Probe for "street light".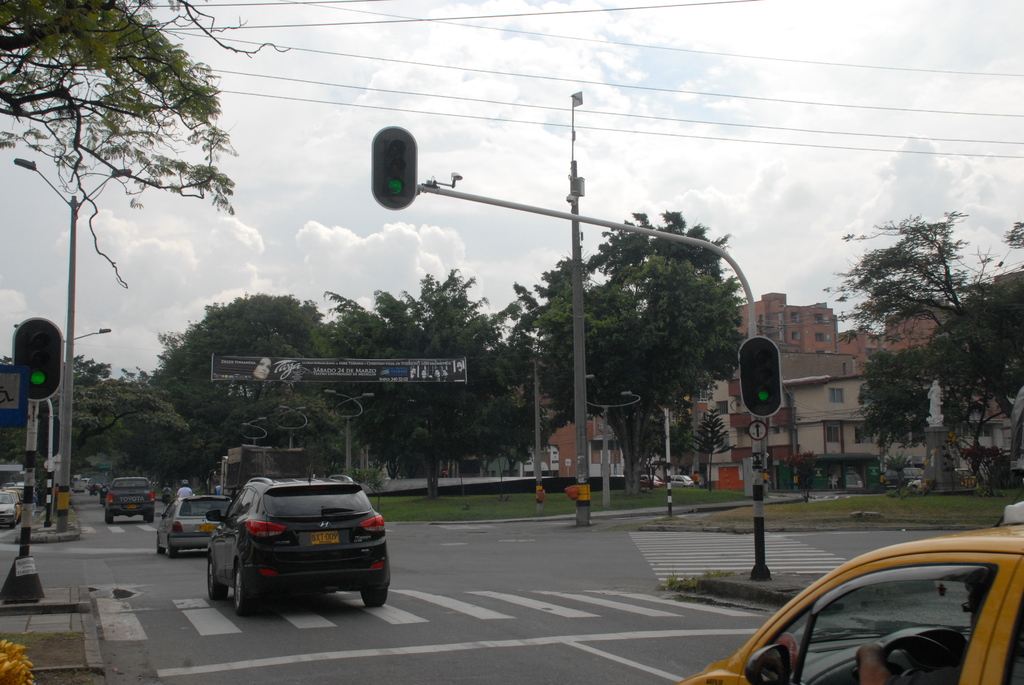
Probe result: rect(6, 155, 133, 538).
